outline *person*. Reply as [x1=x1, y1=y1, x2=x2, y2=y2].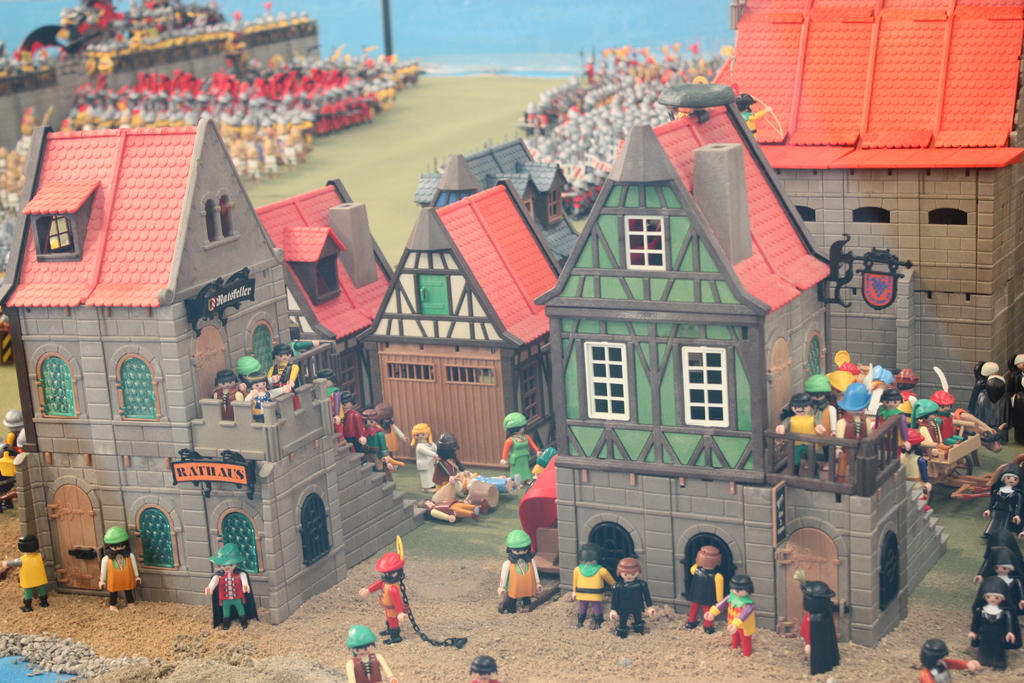
[x1=675, y1=543, x2=720, y2=634].
